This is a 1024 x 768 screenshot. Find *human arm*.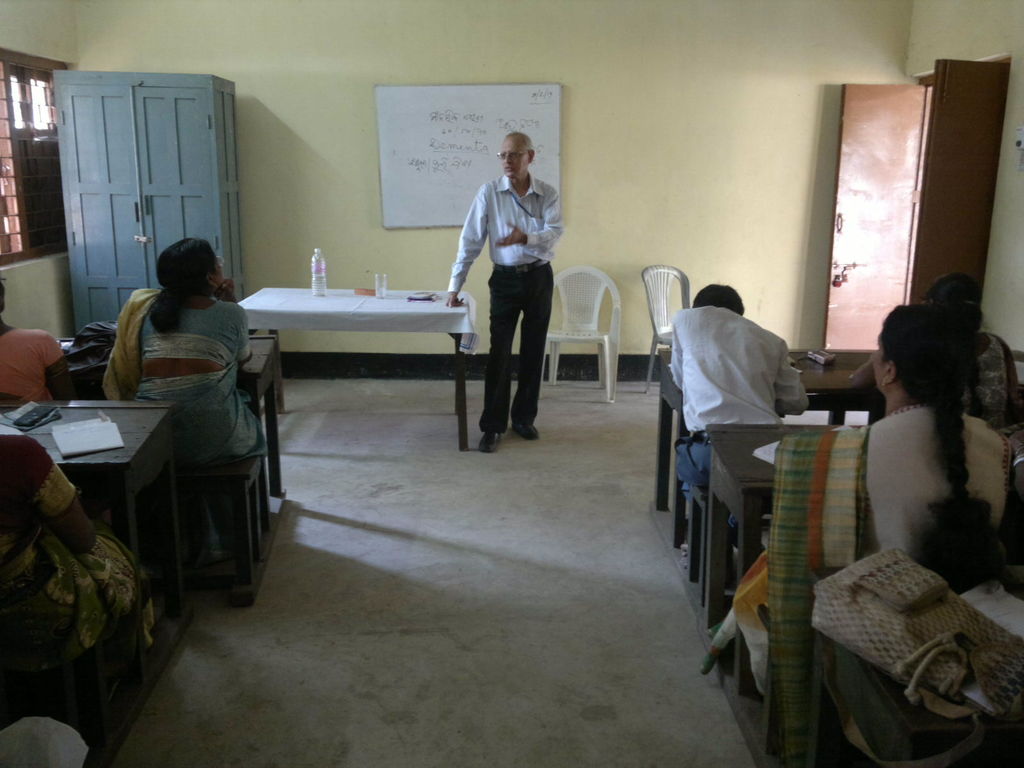
Bounding box: {"x1": 216, "y1": 271, "x2": 256, "y2": 362}.
